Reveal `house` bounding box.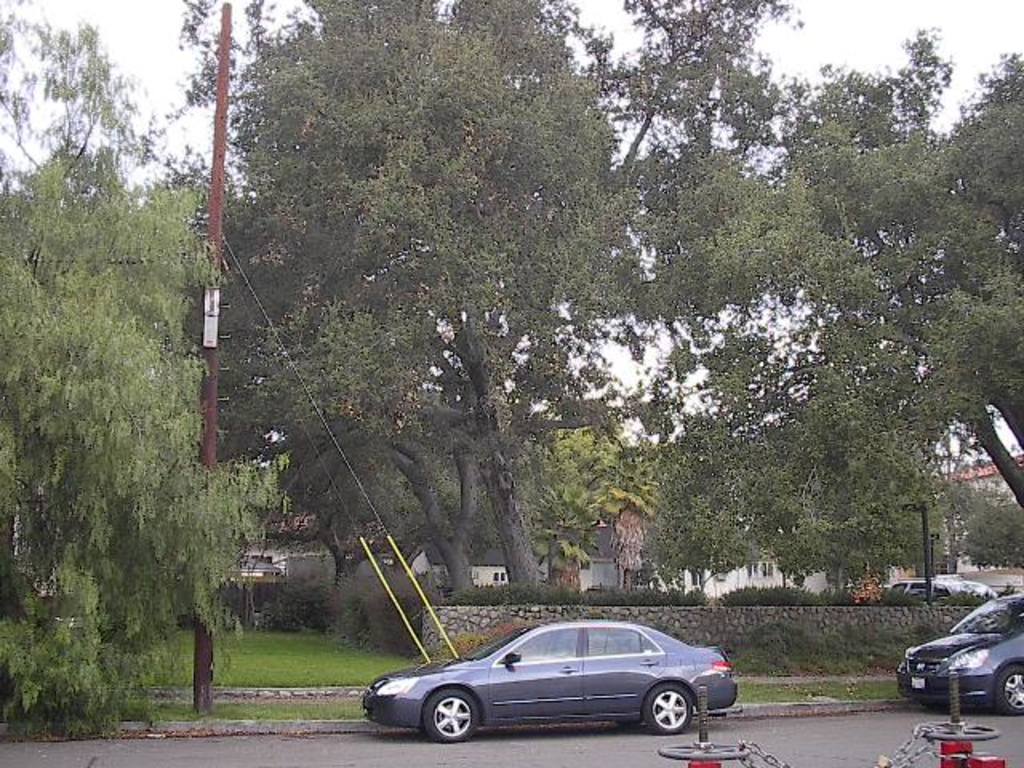
Revealed: [235, 509, 443, 603].
